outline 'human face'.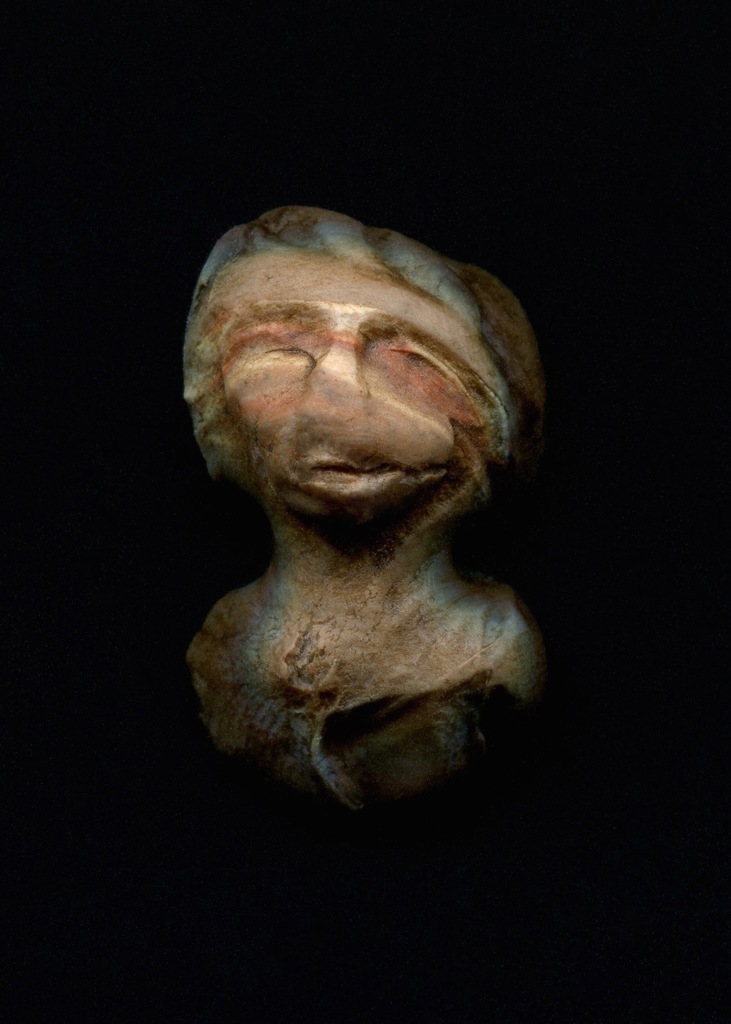
Outline: [x1=220, y1=254, x2=470, y2=520].
